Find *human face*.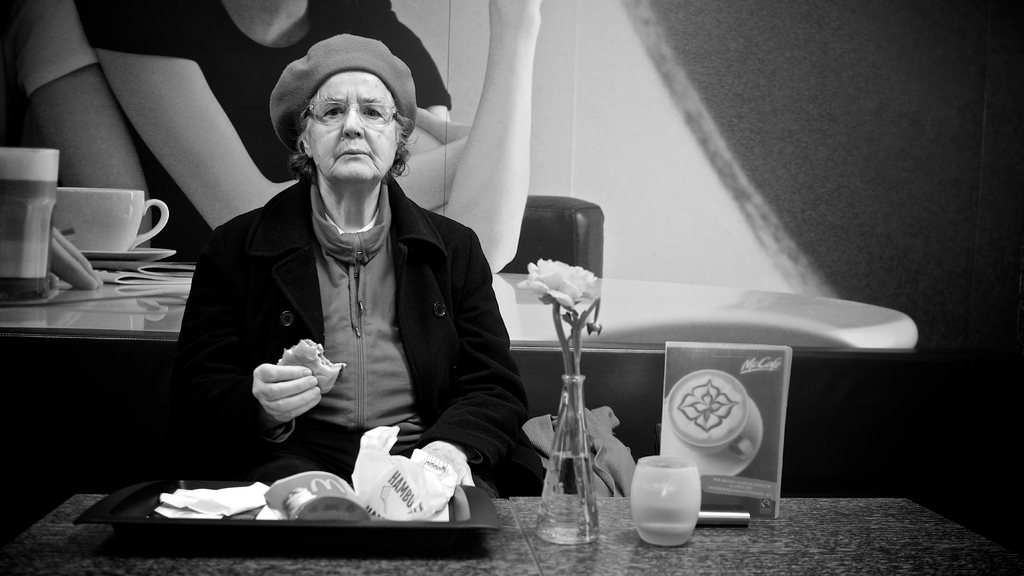
[x1=309, y1=72, x2=399, y2=181].
